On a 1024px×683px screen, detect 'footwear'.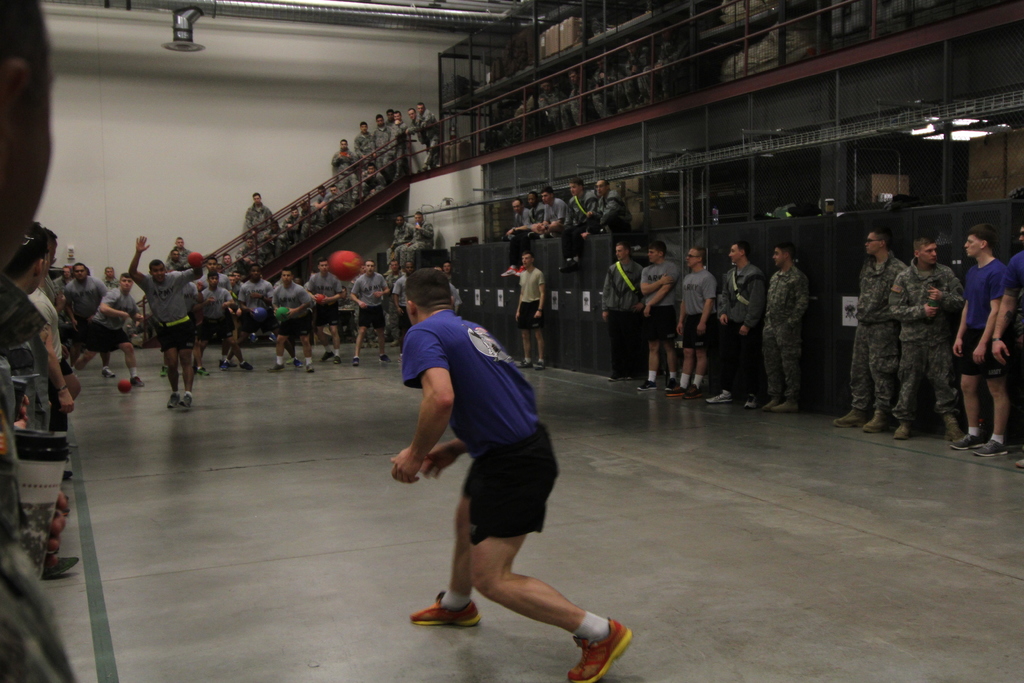
(left=665, top=387, right=684, bottom=397).
